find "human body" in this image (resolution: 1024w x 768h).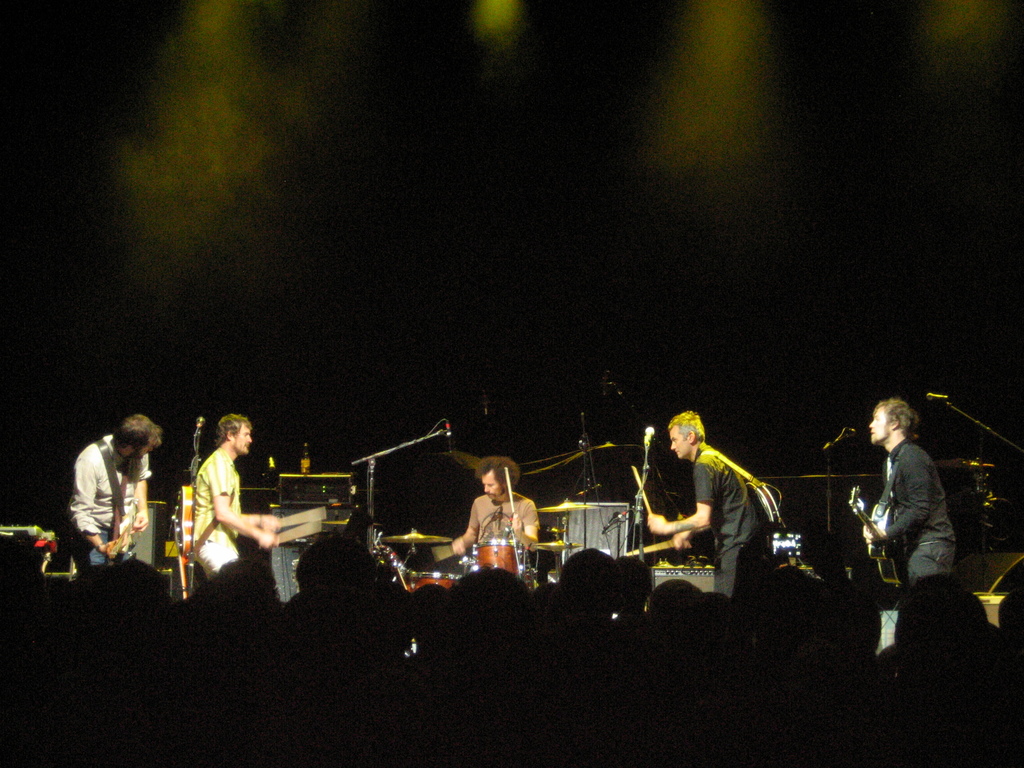
(644,404,797,615).
